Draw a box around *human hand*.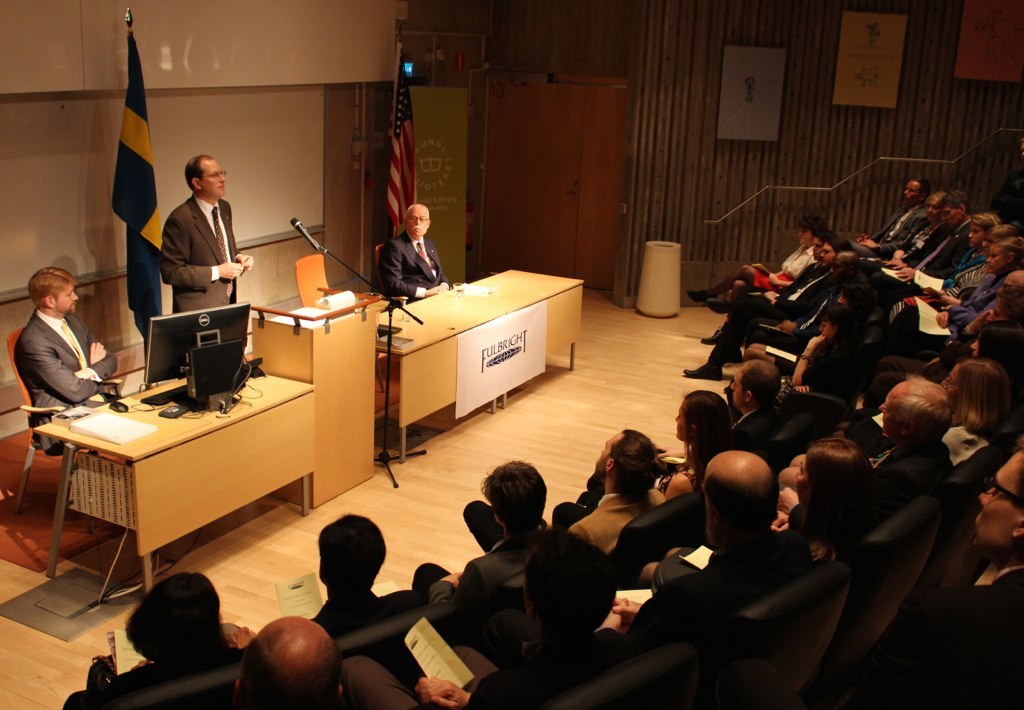
bbox(935, 310, 953, 326).
